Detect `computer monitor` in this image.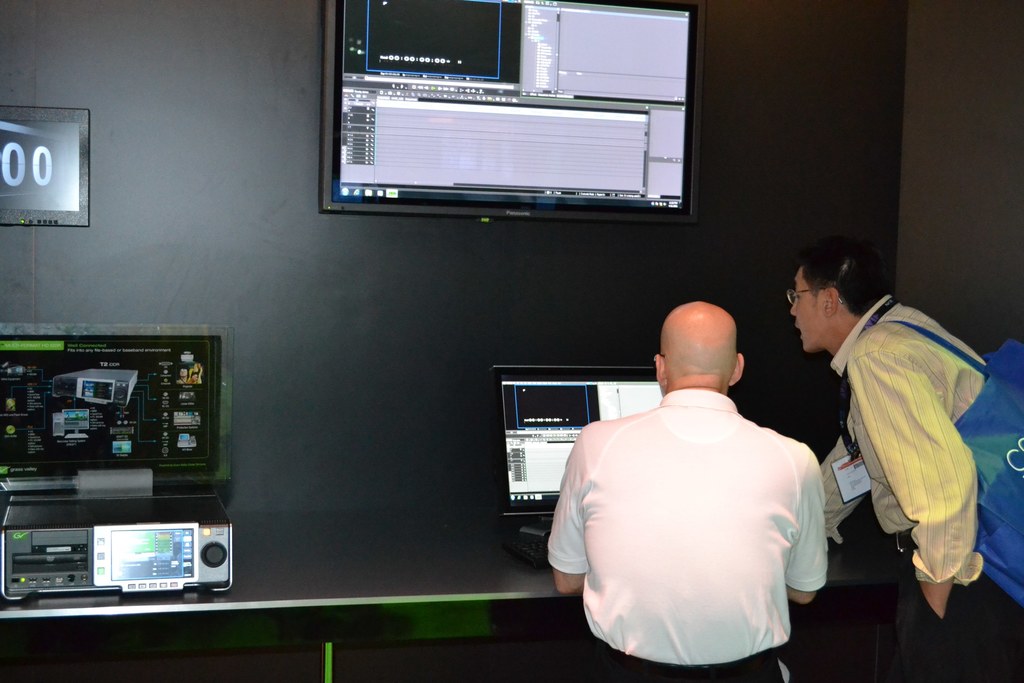
Detection: select_region(490, 368, 665, 567).
